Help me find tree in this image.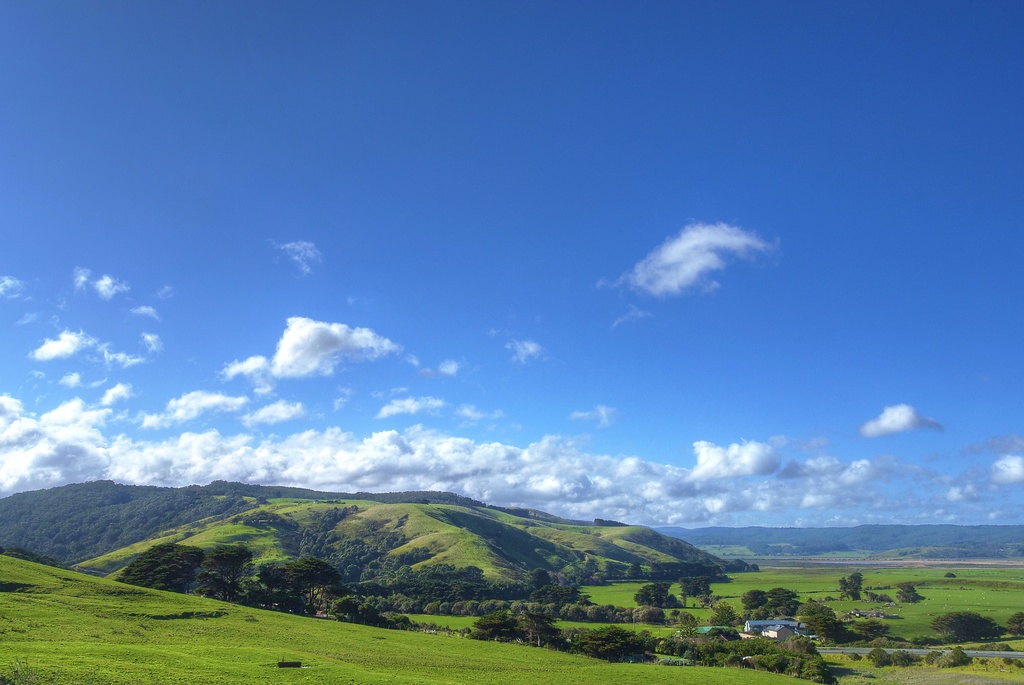
Found it: detection(561, 563, 584, 585).
